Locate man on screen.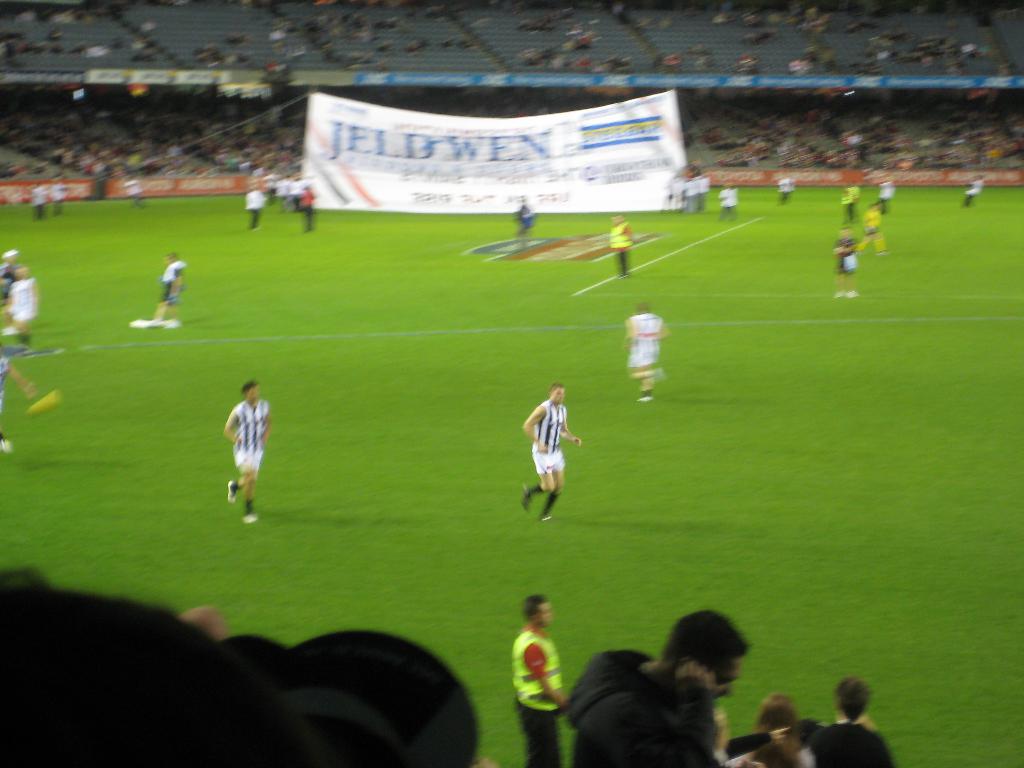
On screen at Rect(554, 607, 727, 767).
